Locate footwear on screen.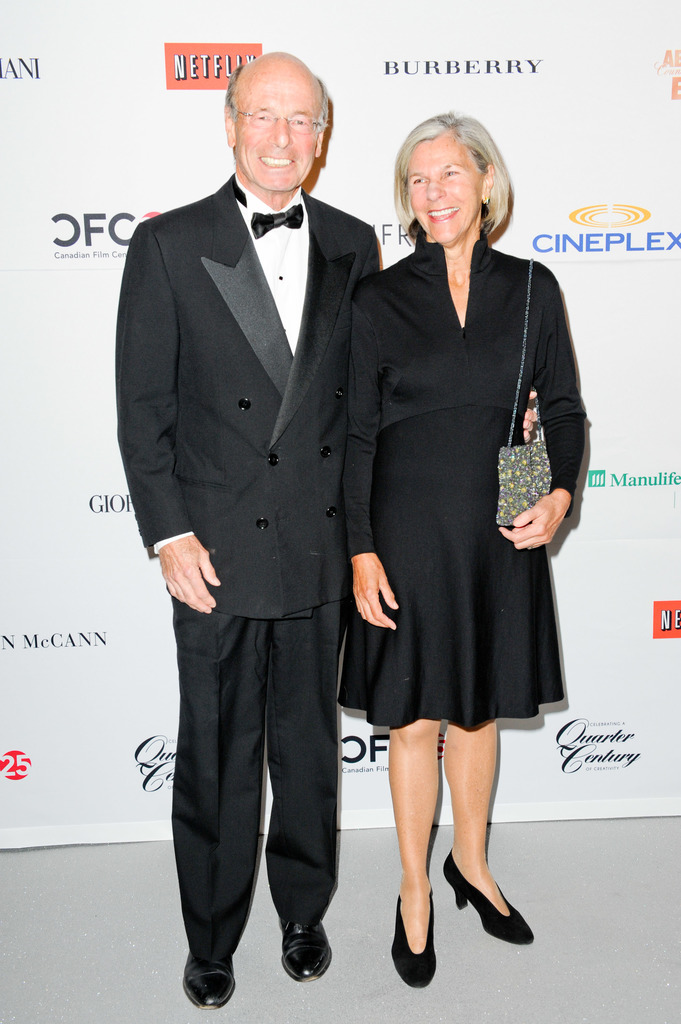
On screen at bbox=(279, 924, 335, 986).
